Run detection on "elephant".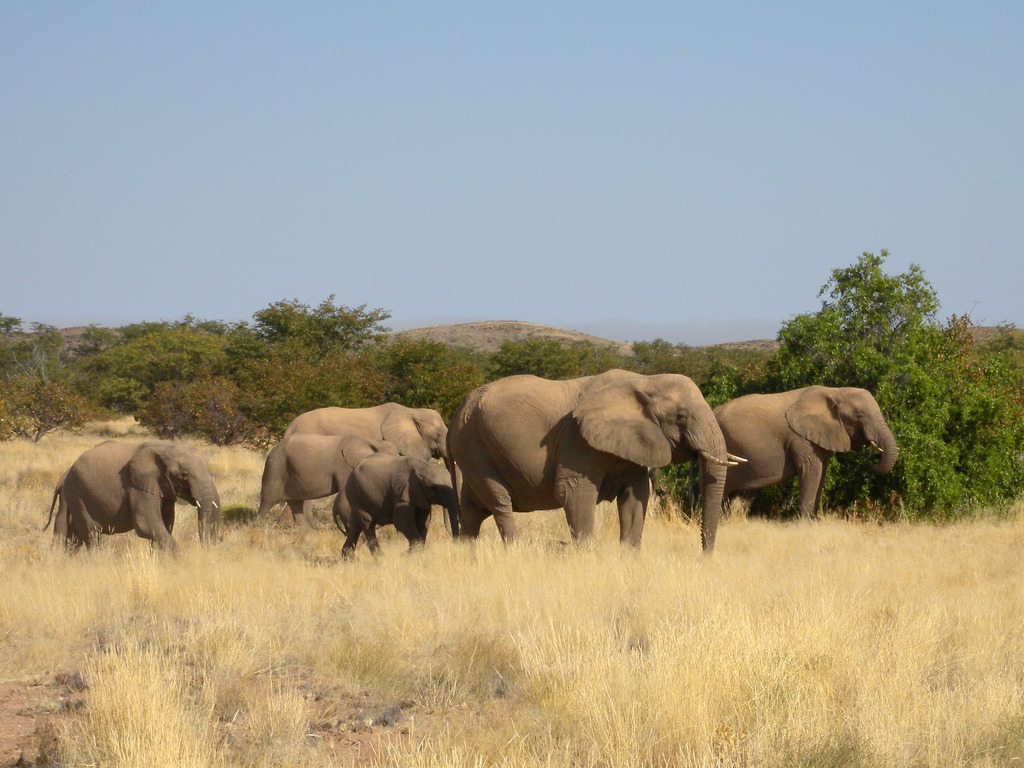
Result: 451/366/753/572.
